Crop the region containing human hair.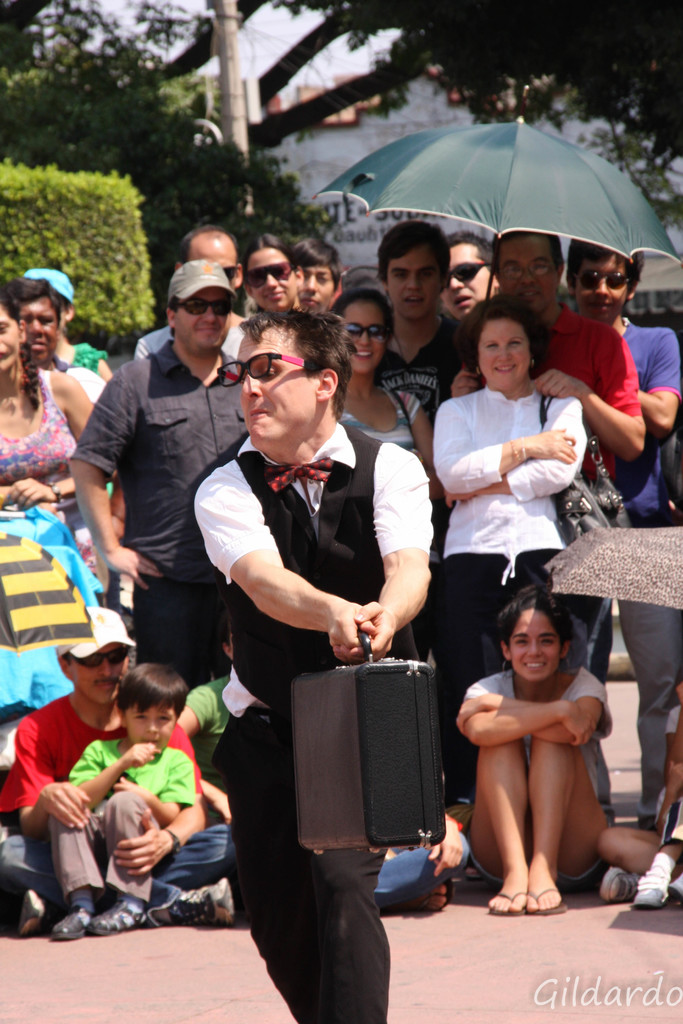
Crop region: 444:230:497:276.
